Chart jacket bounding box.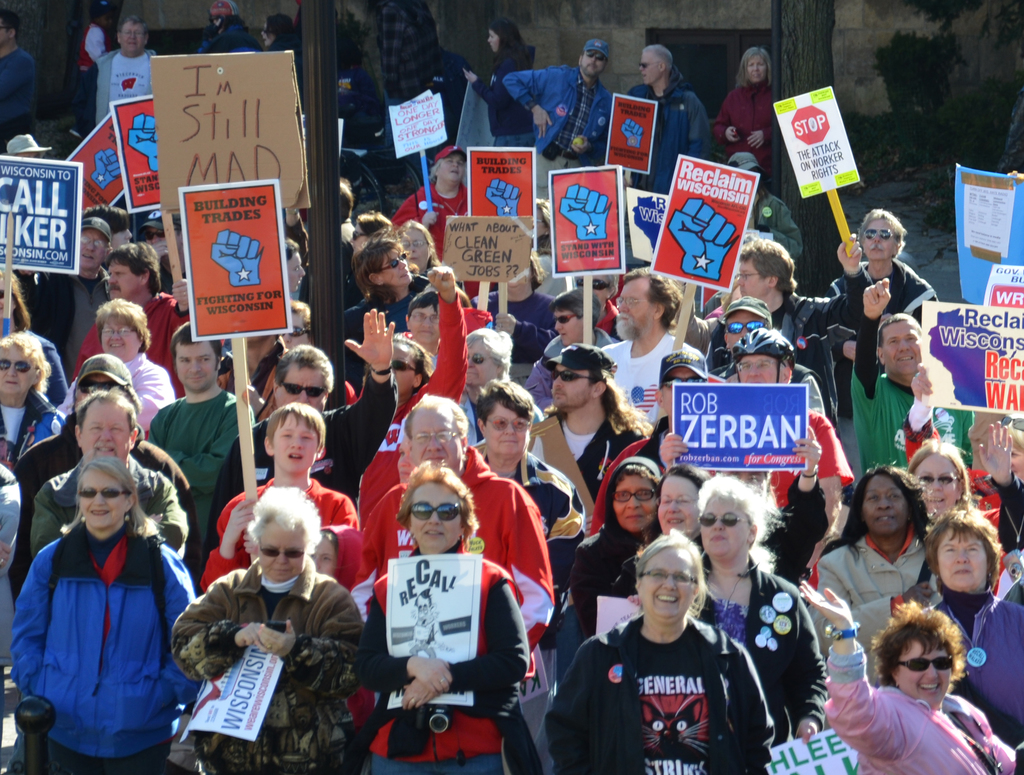
Charted: [x1=835, y1=256, x2=941, y2=370].
